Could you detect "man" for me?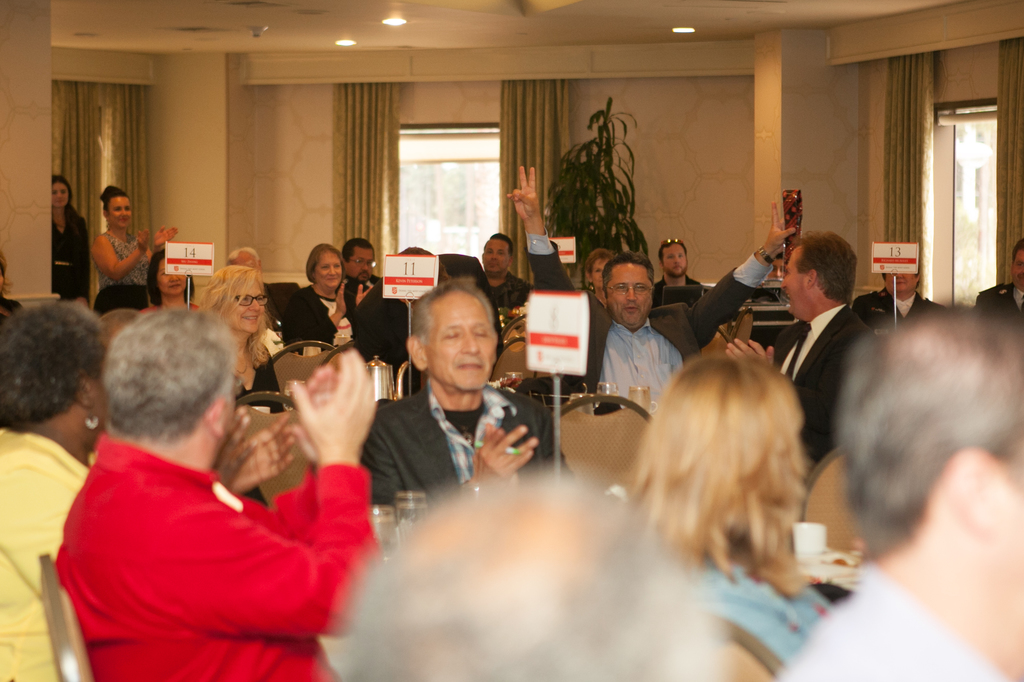
Detection result: box=[346, 236, 385, 287].
